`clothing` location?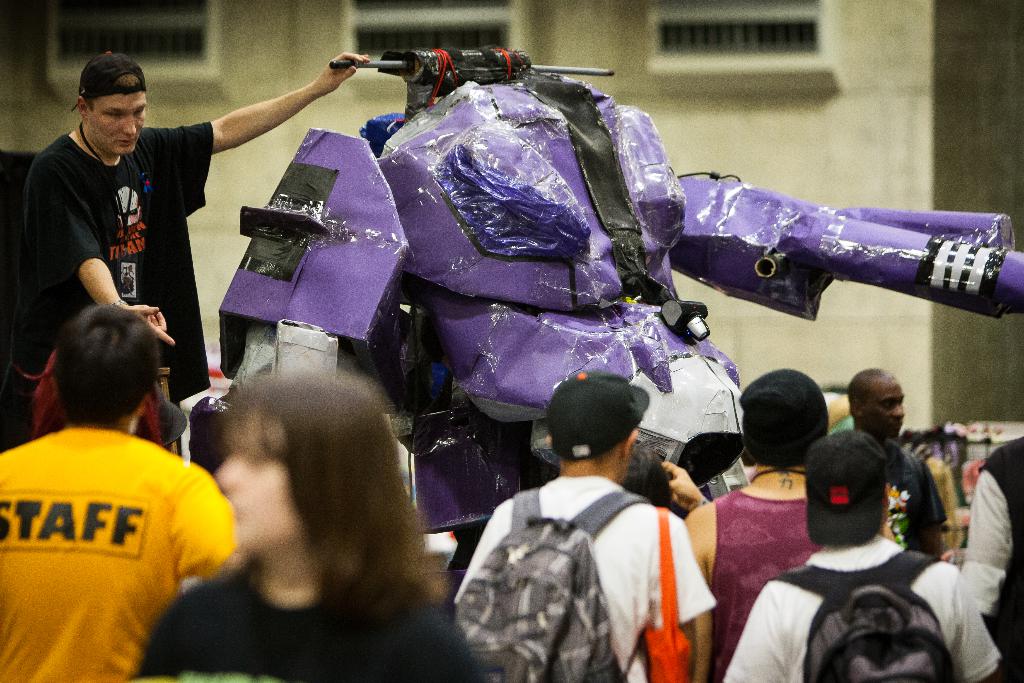
bbox=[712, 487, 817, 682]
